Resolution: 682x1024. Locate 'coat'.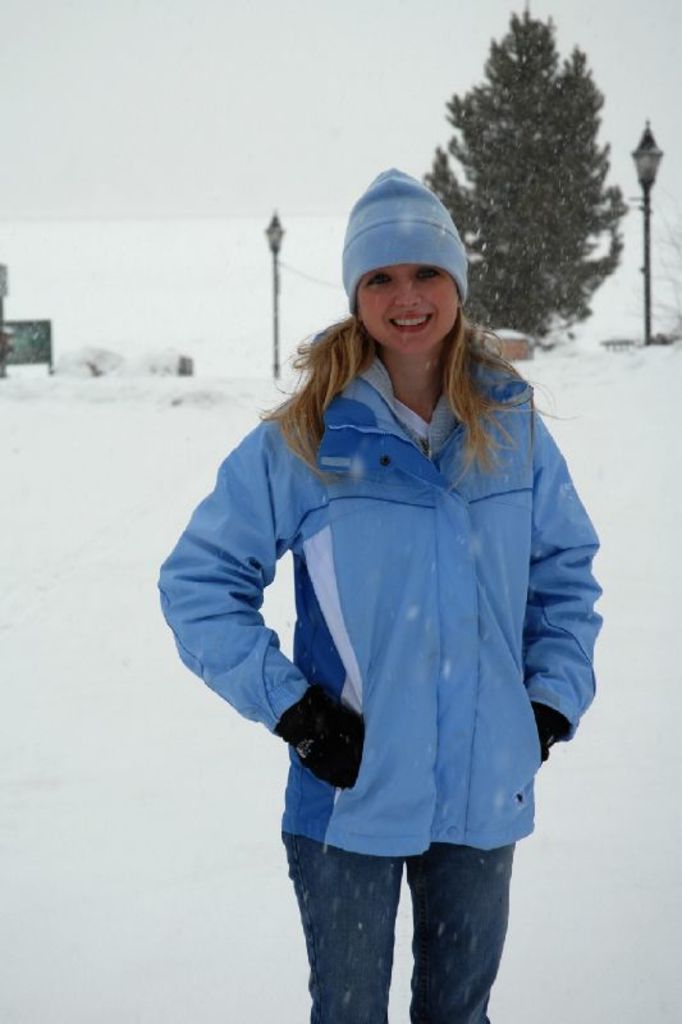
[left=169, top=279, right=623, bottom=873].
